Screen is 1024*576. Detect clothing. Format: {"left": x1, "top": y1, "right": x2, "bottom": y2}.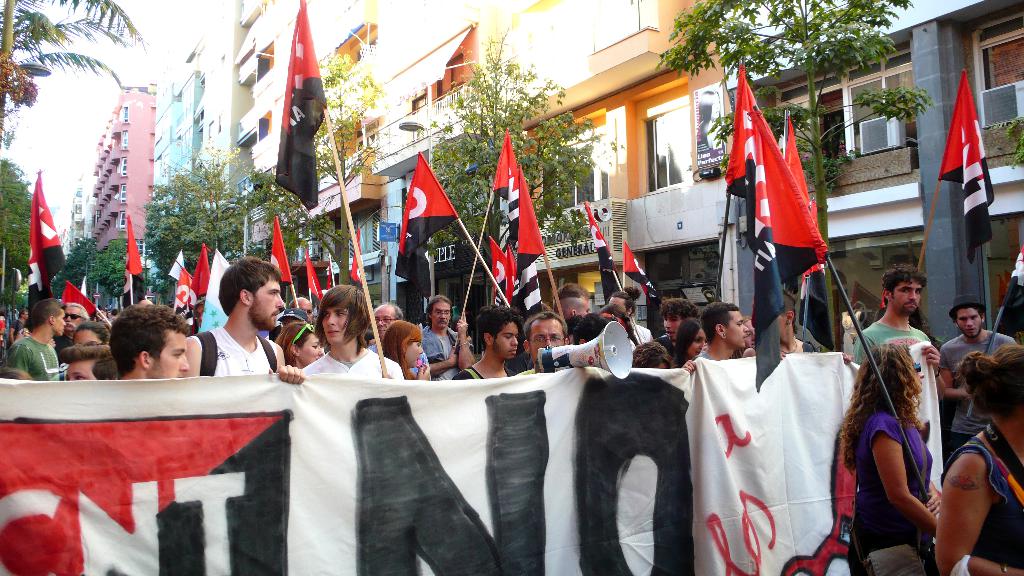
{"left": 850, "top": 316, "right": 930, "bottom": 369}.
